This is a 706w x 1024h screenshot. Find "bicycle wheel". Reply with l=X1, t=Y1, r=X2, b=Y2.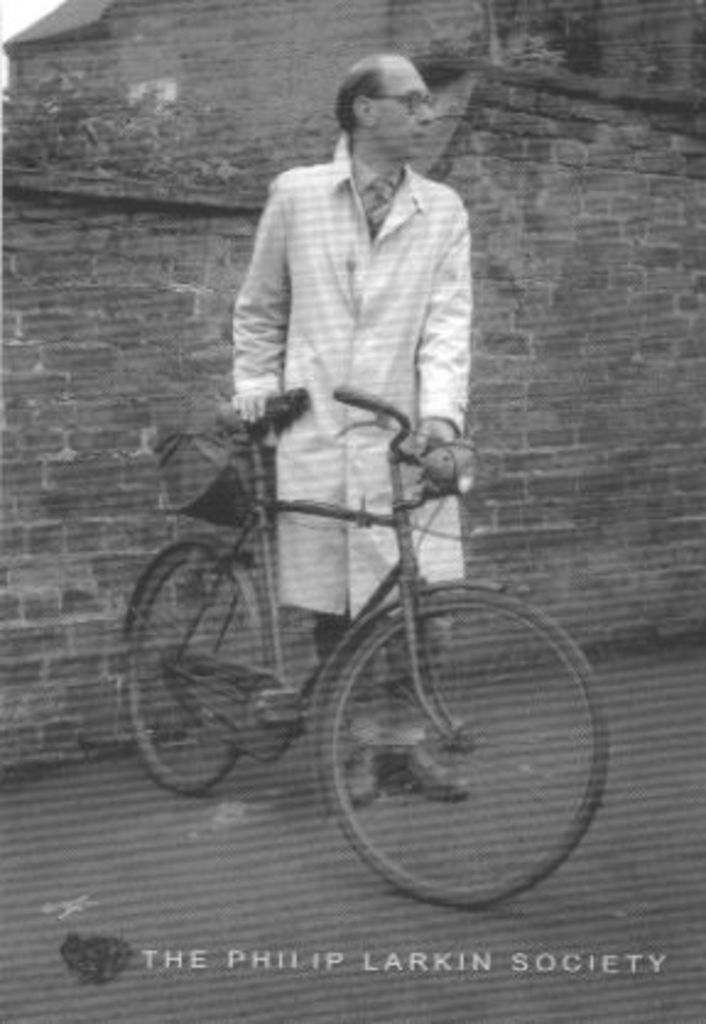
l=316, t=585, r=610, b=909.
